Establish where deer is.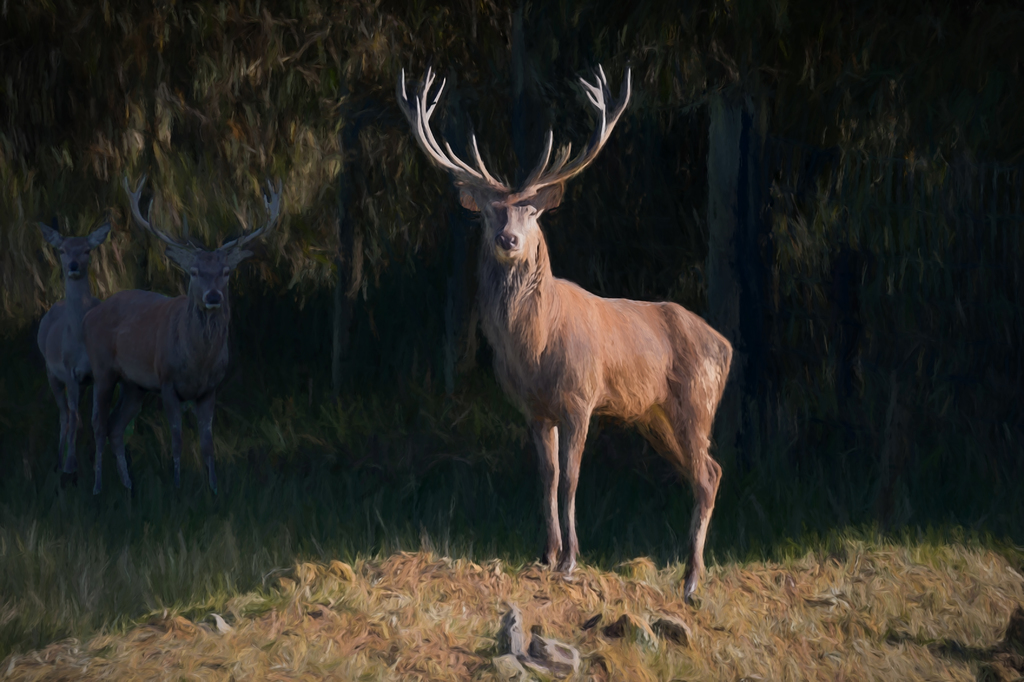
Established at rect(394, 65, 733, 598).
